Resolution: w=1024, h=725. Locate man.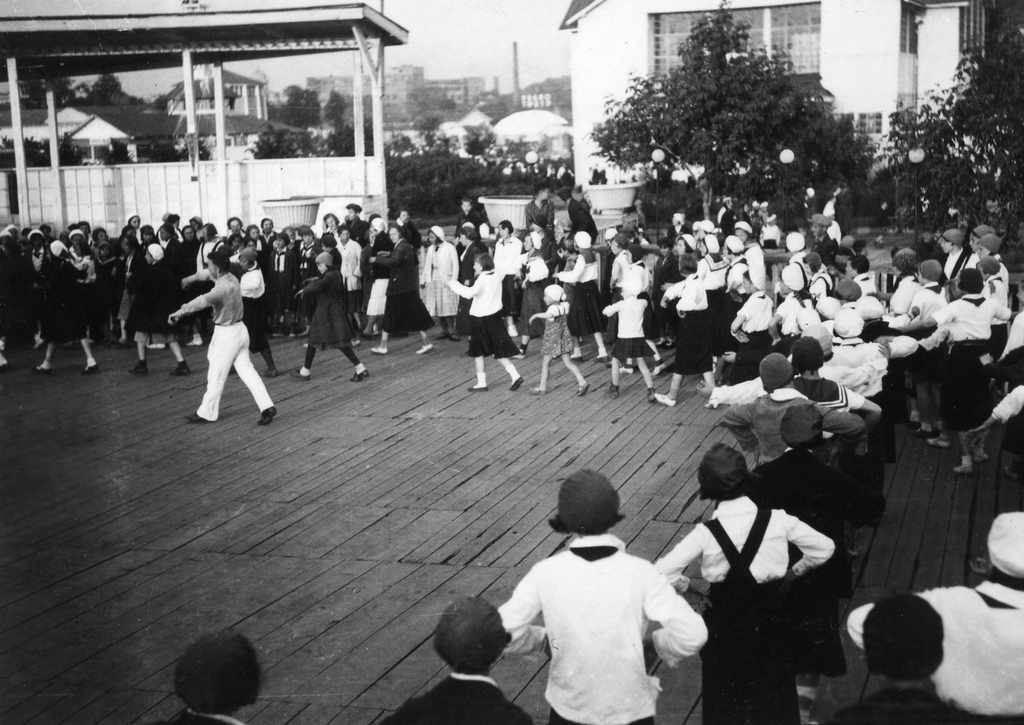
[left=343, top=203, right=368, bottom=243].
